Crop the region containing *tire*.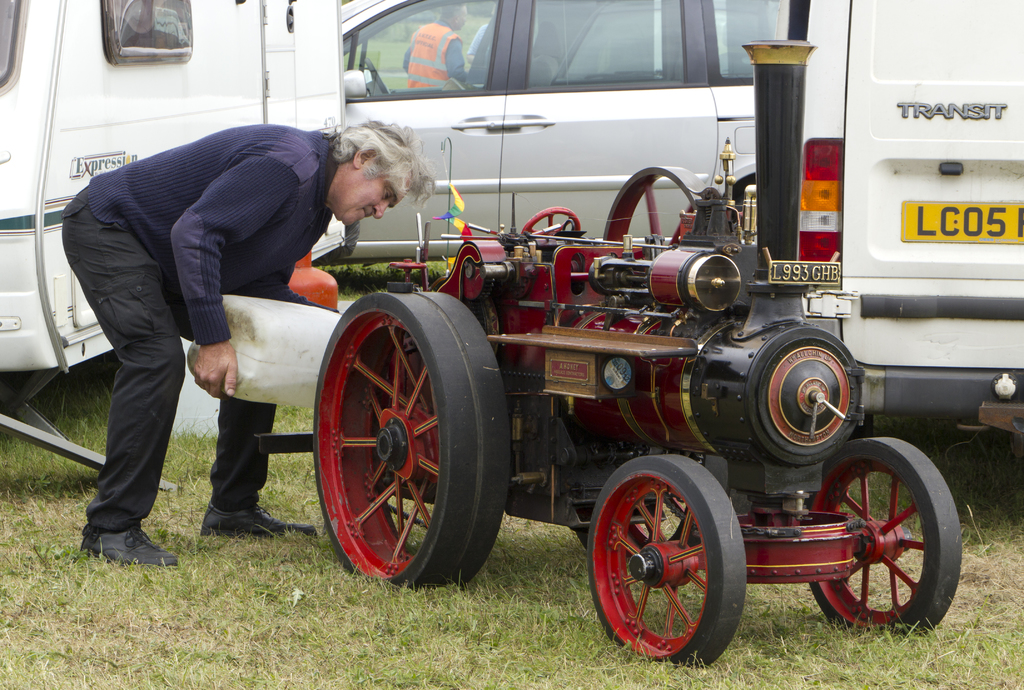
Crop region: bbox(798, 437, 961, 631).
